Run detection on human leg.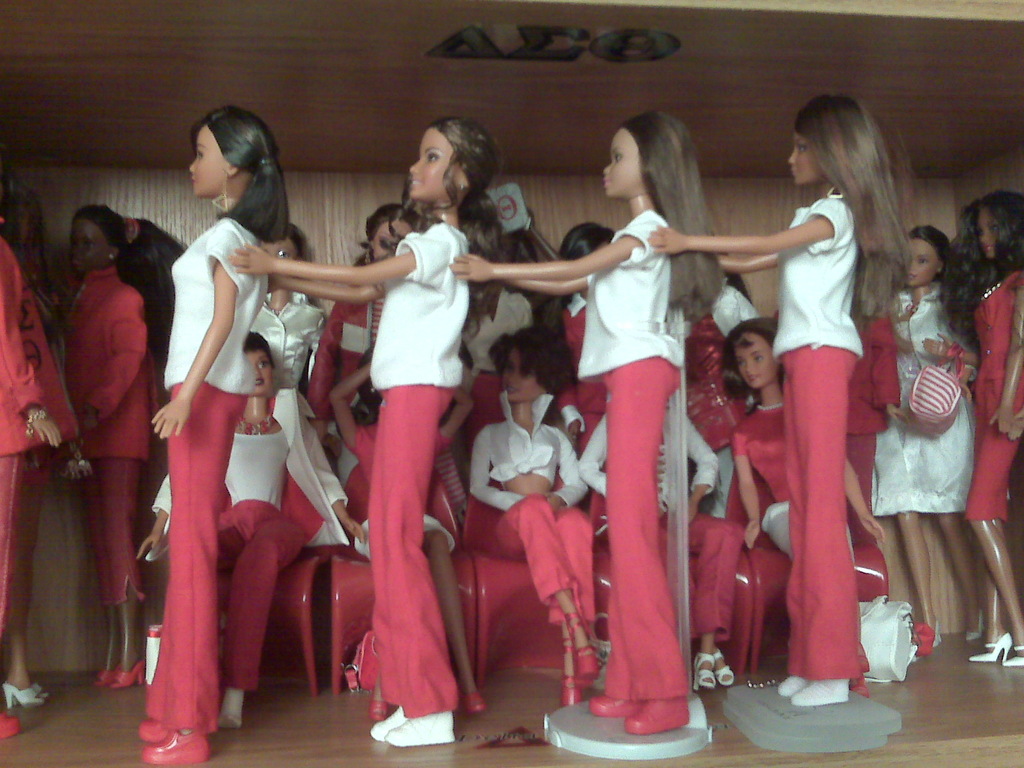
Result: Rect(776, 345, 801, 700).
